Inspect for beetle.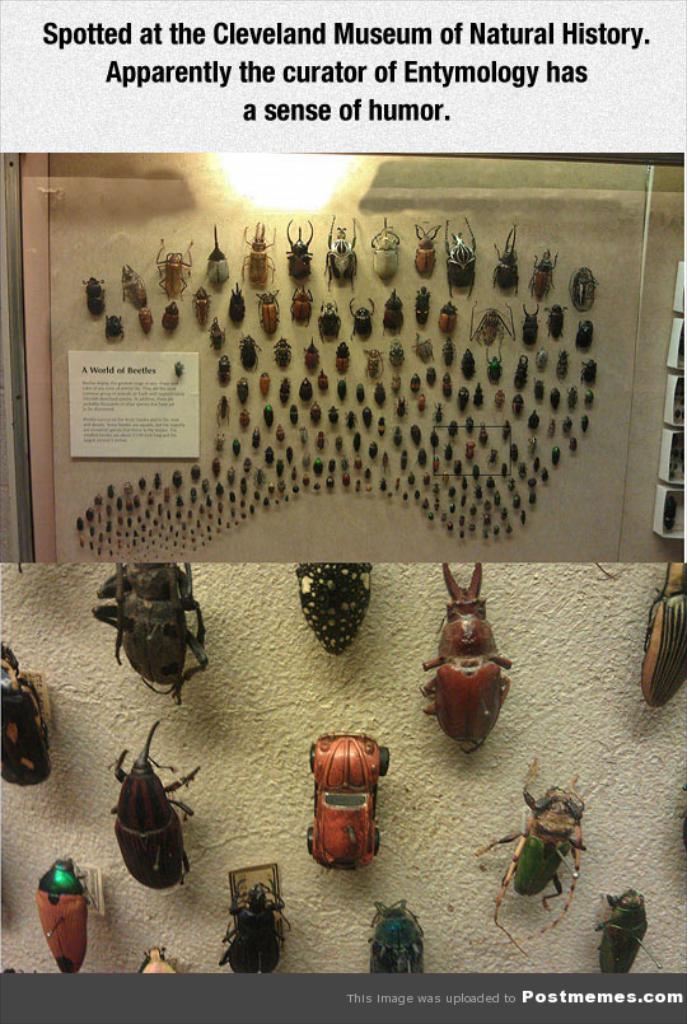
Inspection: (left=581, top=875, right=640, bottom=981).
